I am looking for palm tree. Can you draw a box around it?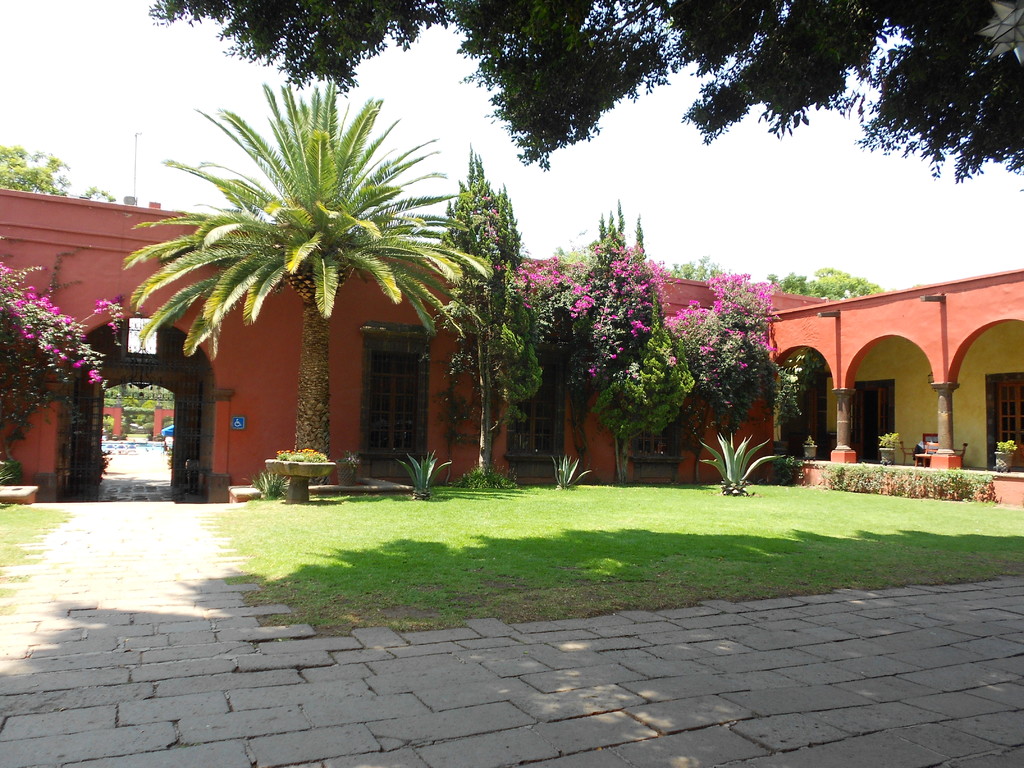
Sure, the bounding box is 152:93:463:515.
